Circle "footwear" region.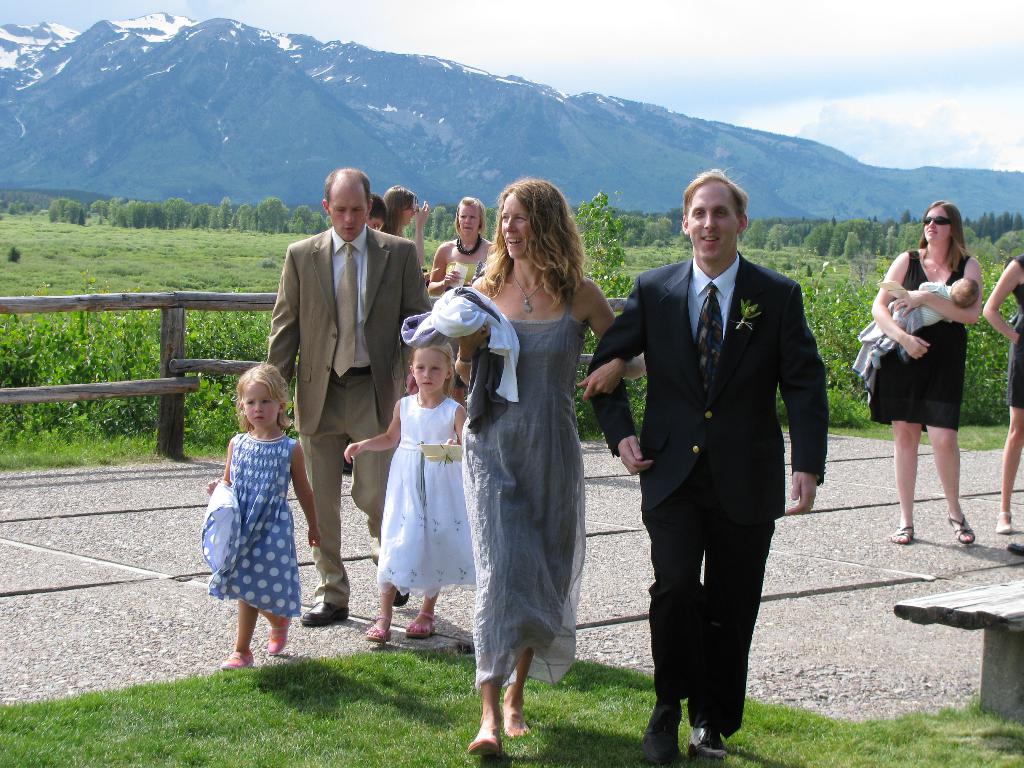
Region: [left=996, top=510, right=1013, bottom=532].
